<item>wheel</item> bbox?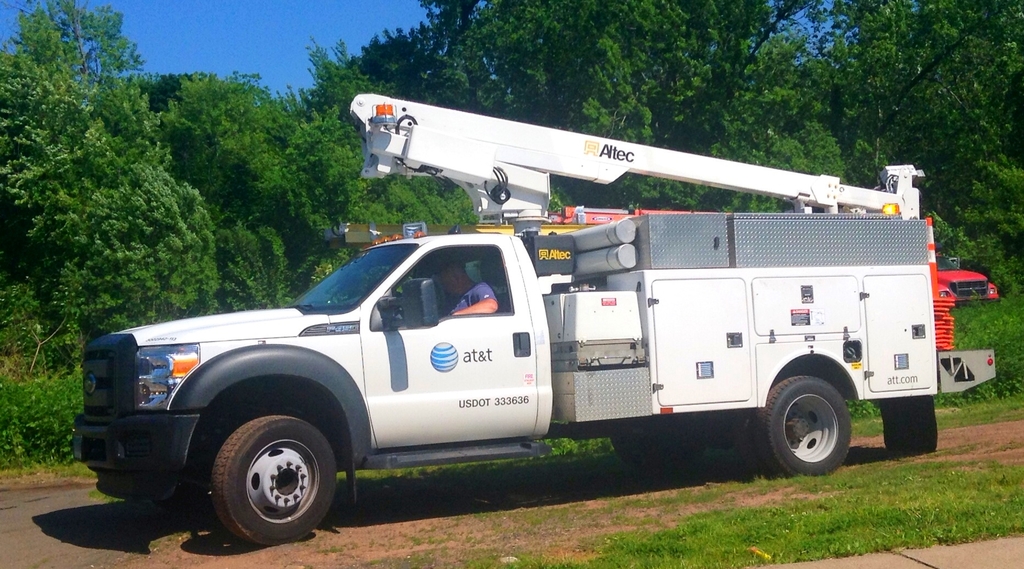
locate(756, 373, 851, 481)
